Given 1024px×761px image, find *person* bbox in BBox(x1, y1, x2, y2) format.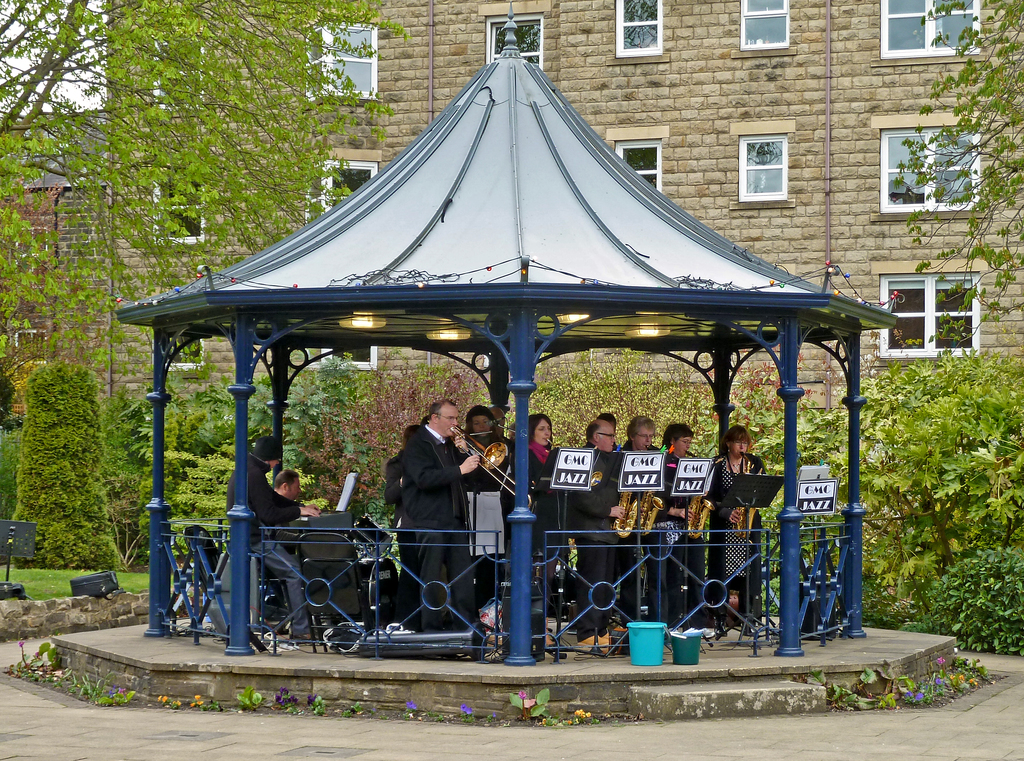
BBox(270, 463, 300, 496).
